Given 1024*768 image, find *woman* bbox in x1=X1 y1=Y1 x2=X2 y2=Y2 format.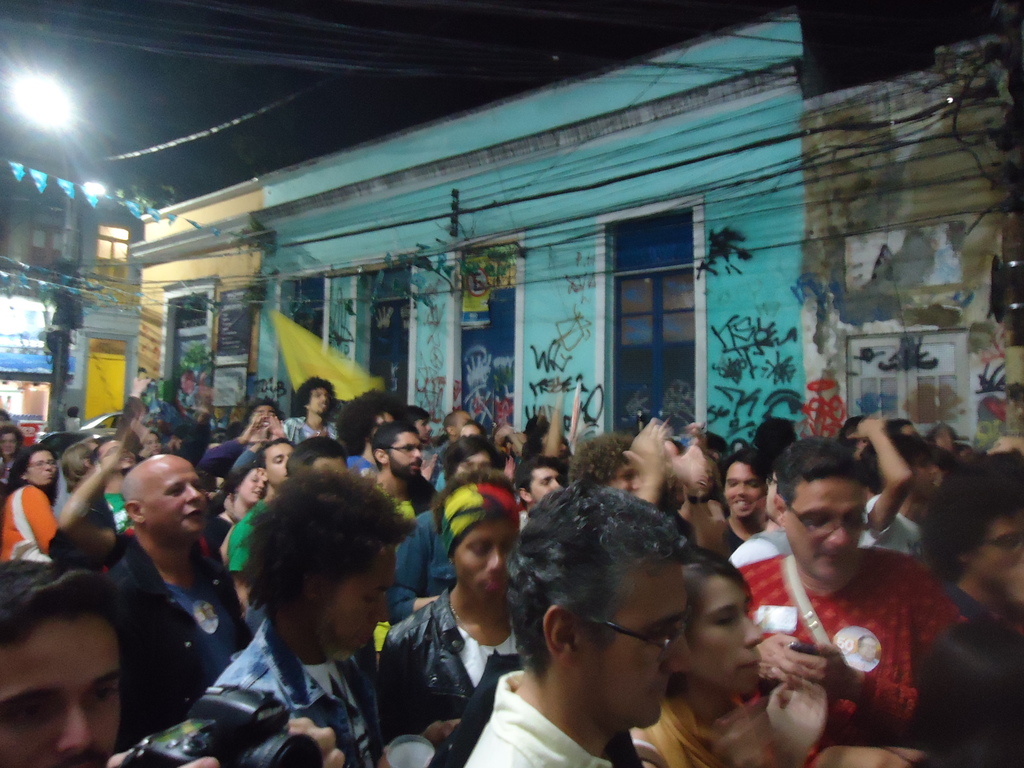
x1=0 y1=426 x2=27 y2=483.
